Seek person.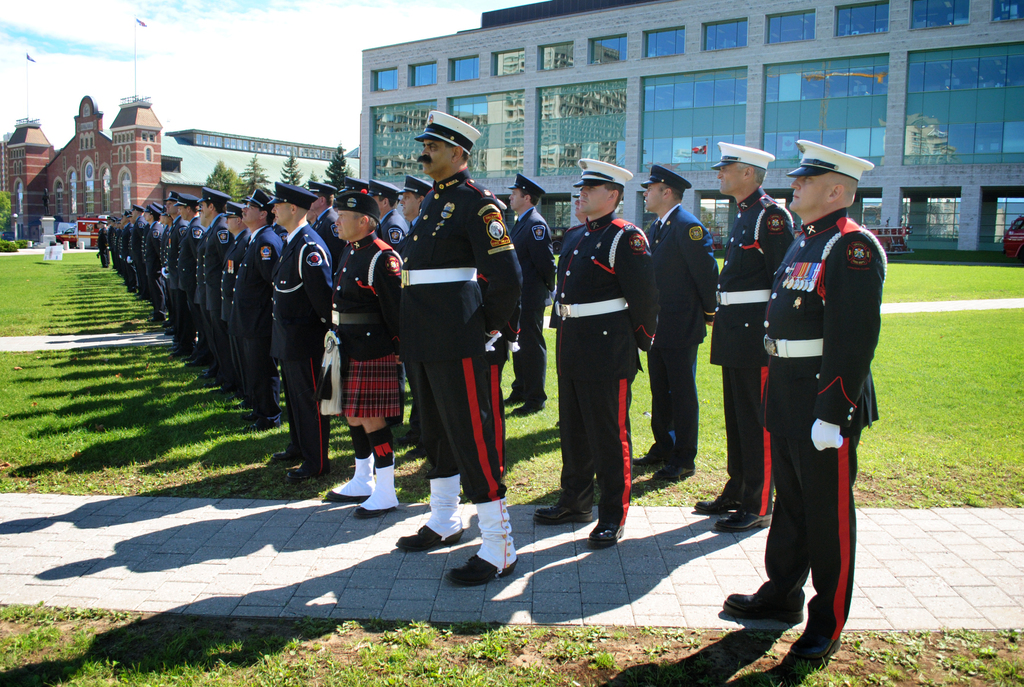
BBox(510, 175, 560, 422).
